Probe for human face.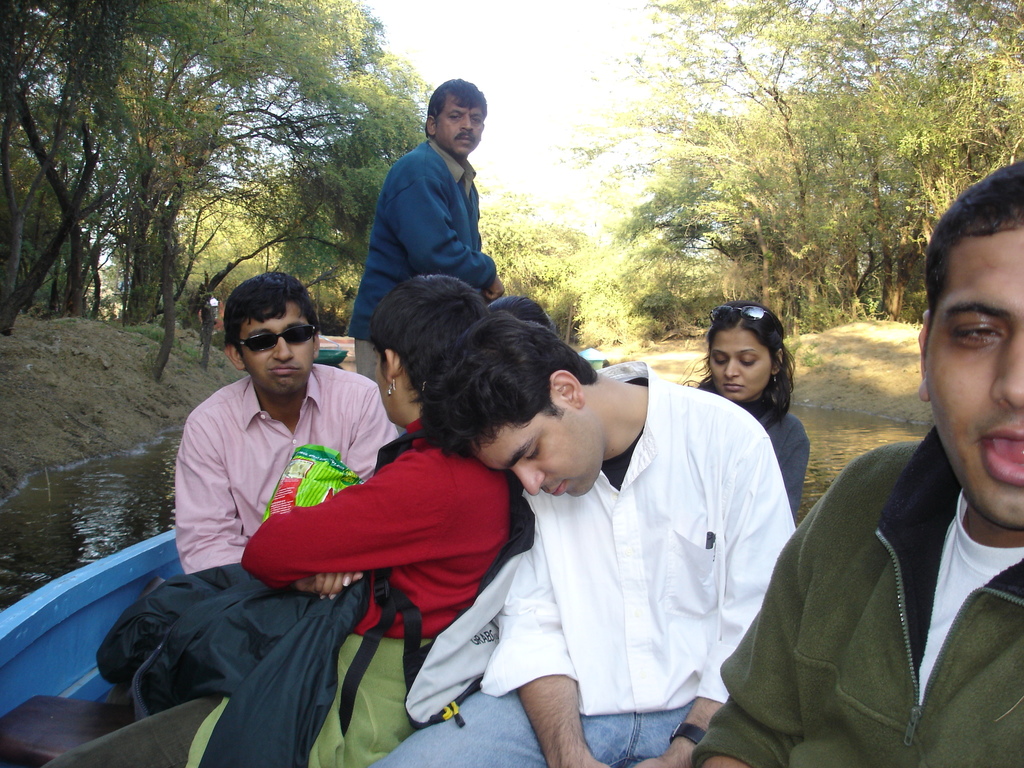
Probe result: rect(708, 326, 772, 399).
